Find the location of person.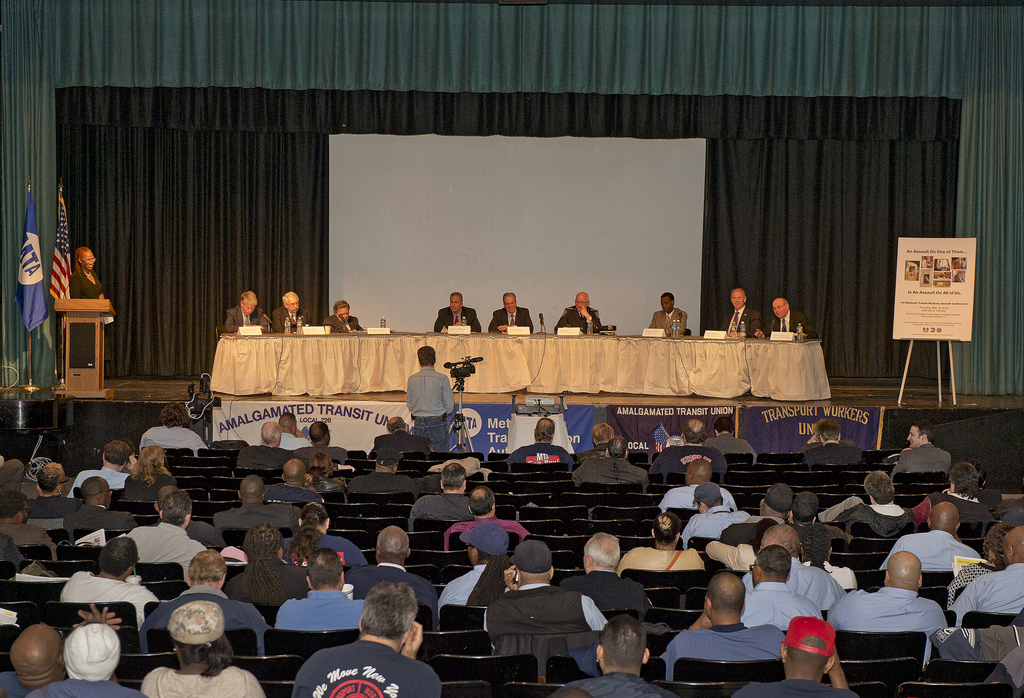
Location: region(322, 300, 355, 327).
